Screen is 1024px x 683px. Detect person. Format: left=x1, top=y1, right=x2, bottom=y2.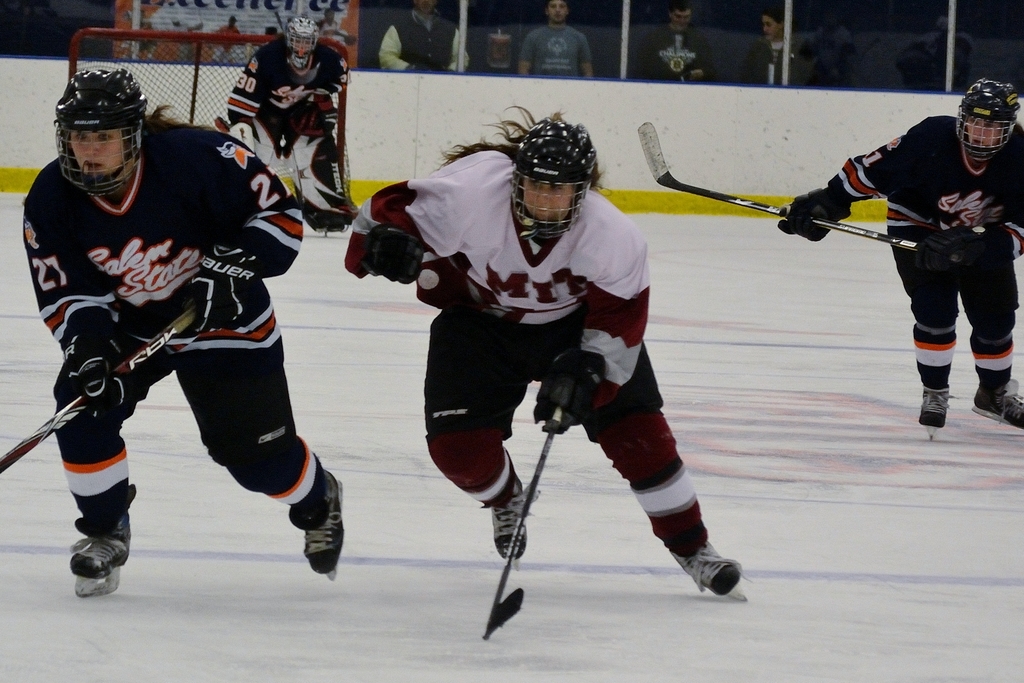
left=221, top=8, right=358, bottom=229.
